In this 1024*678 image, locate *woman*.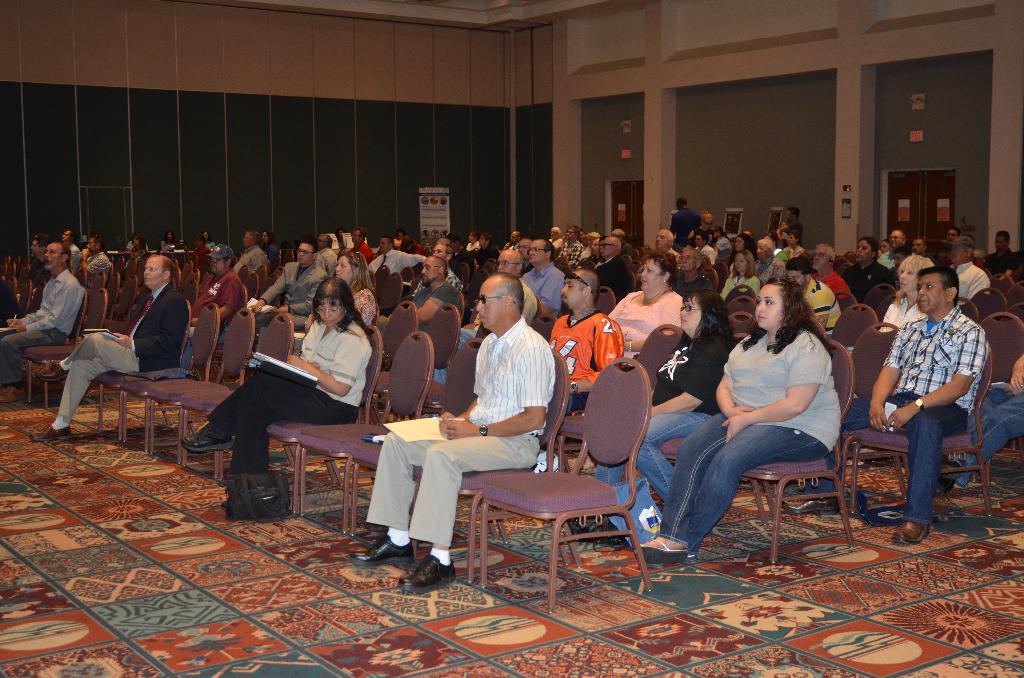
Bounding box: bbox(607, 251, 695, 365).
